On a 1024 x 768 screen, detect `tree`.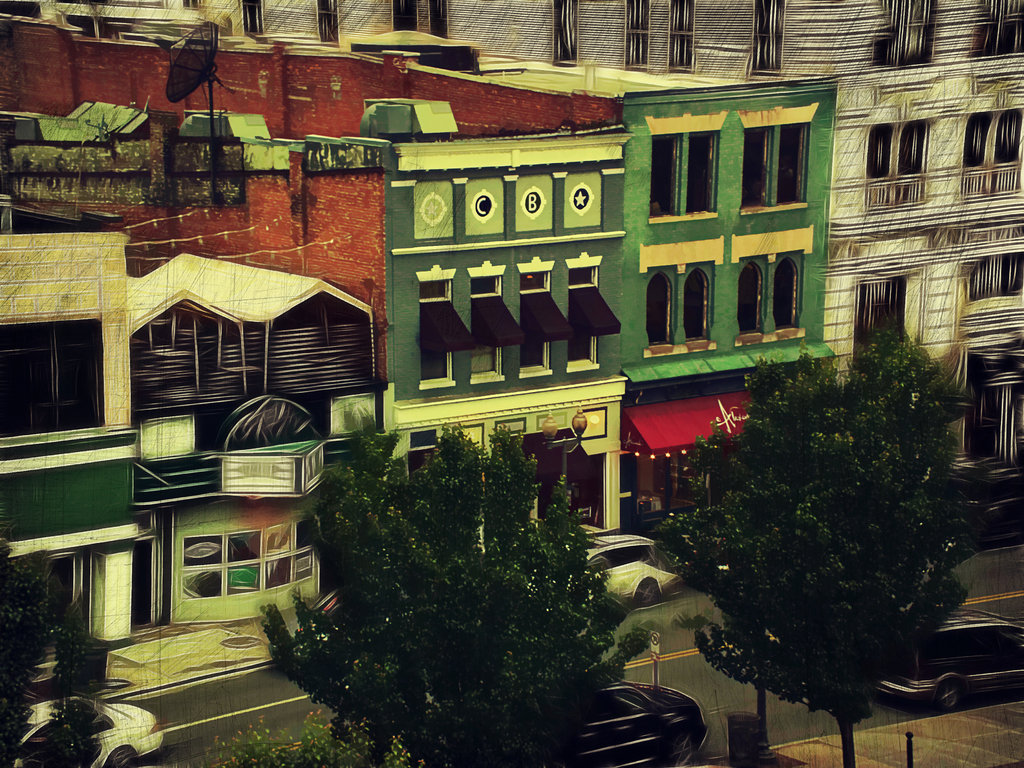
left=661, top=298, right=988, bottom=722.
